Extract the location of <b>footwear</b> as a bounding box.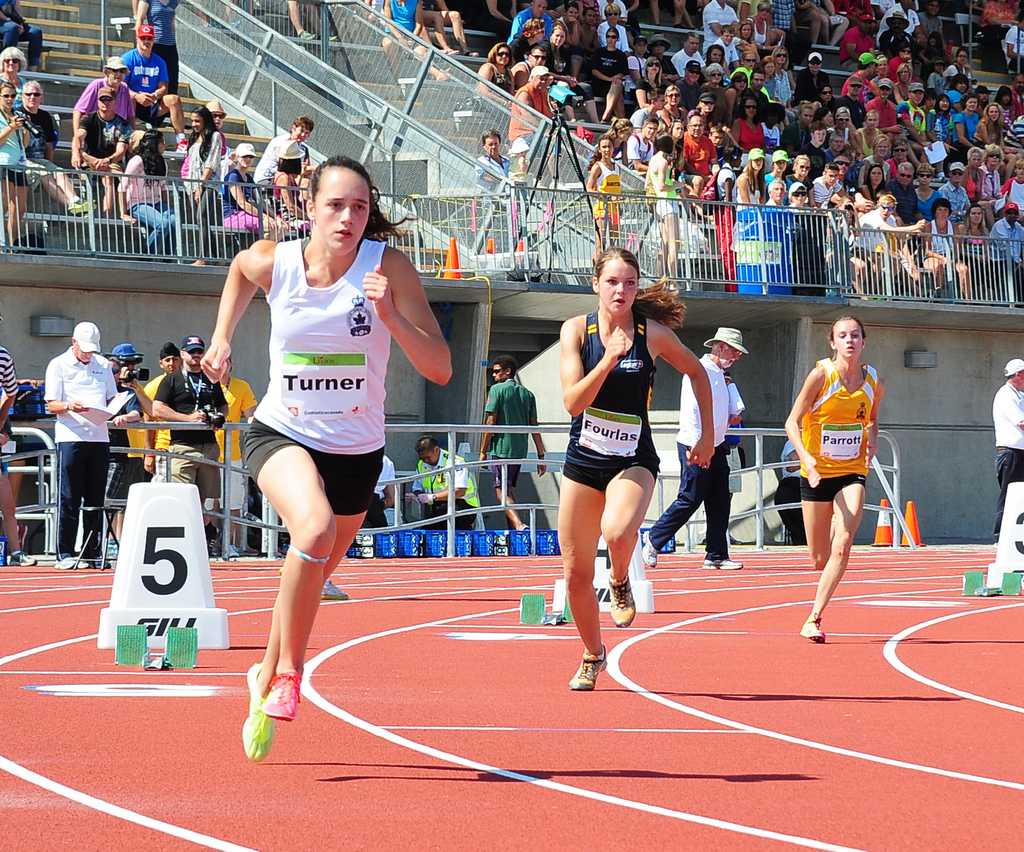
<region>85, 558, 111, 571</region>.
